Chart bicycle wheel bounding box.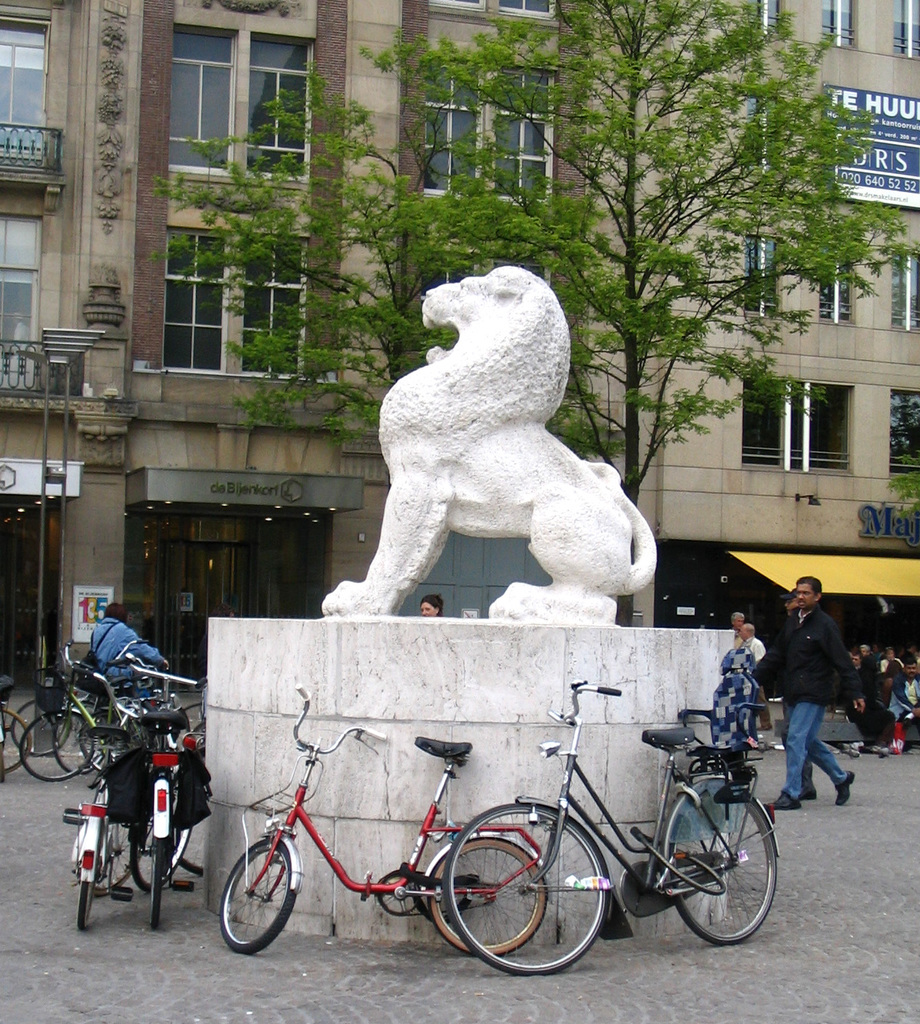
Charted: select_region(144, 822, 172, 933).
